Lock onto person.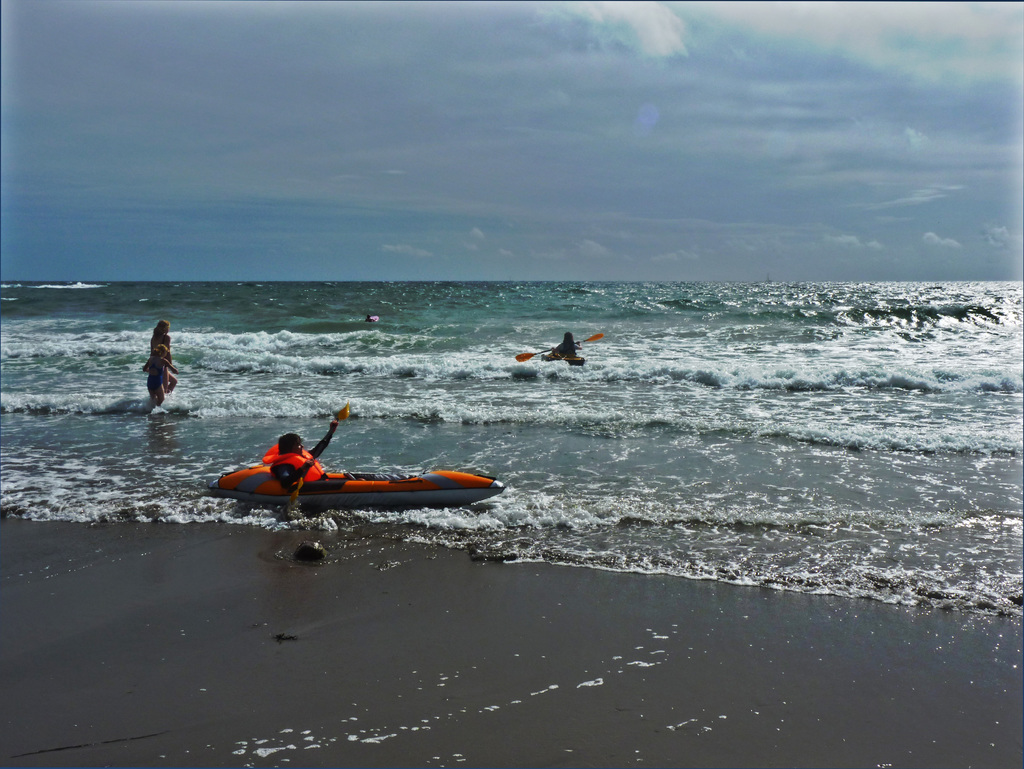
Locked: Rect(143, 312, 177, 393).
